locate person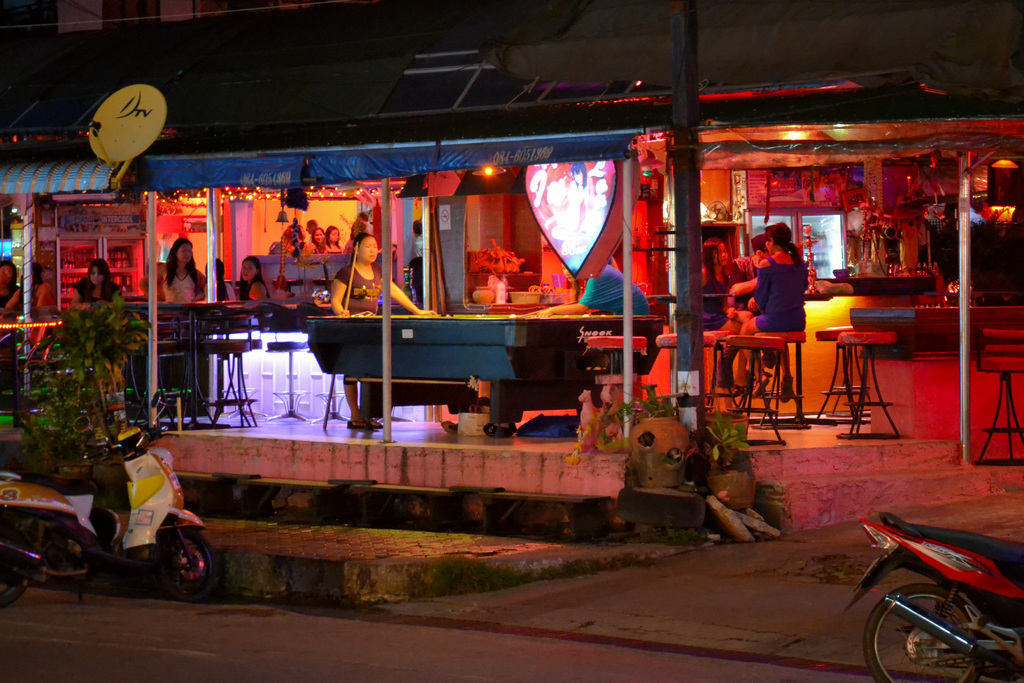
[left=278, top=215, right=301, bottom=257]
